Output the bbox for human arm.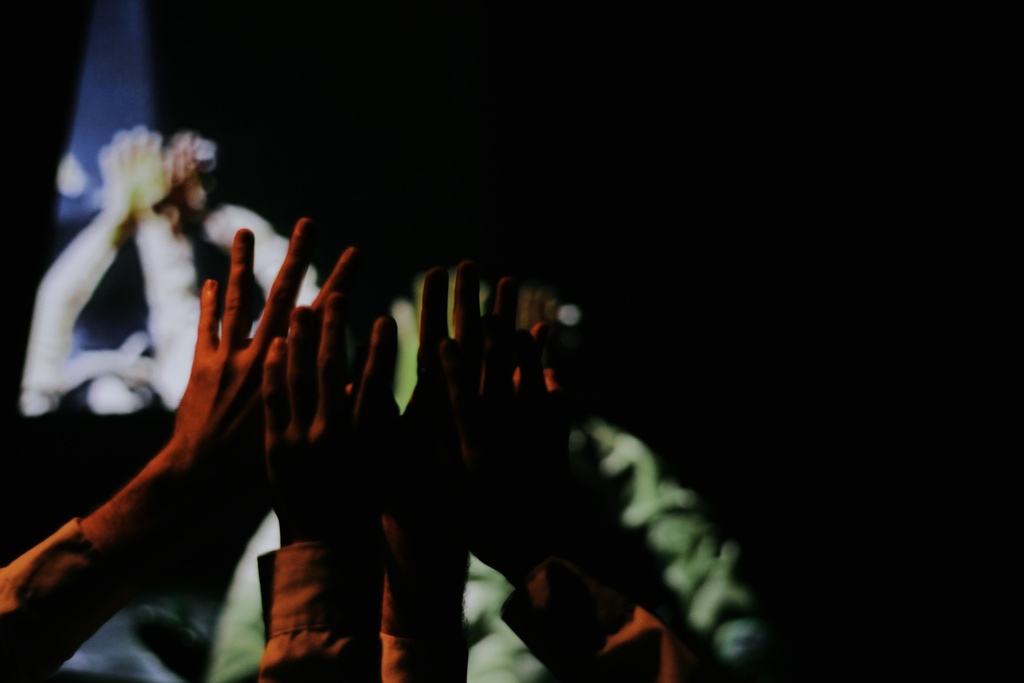
(left=252, top=278, right=396, bottom=682).
